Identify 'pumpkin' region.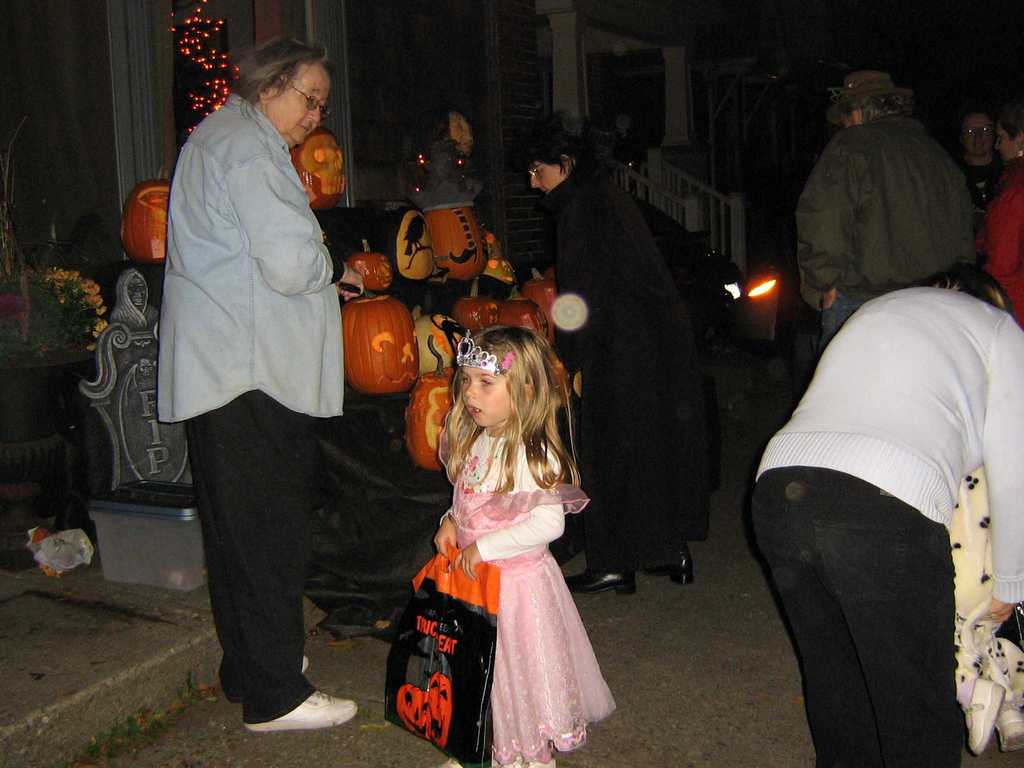
Region: box=[122, 158, 172, 267].
